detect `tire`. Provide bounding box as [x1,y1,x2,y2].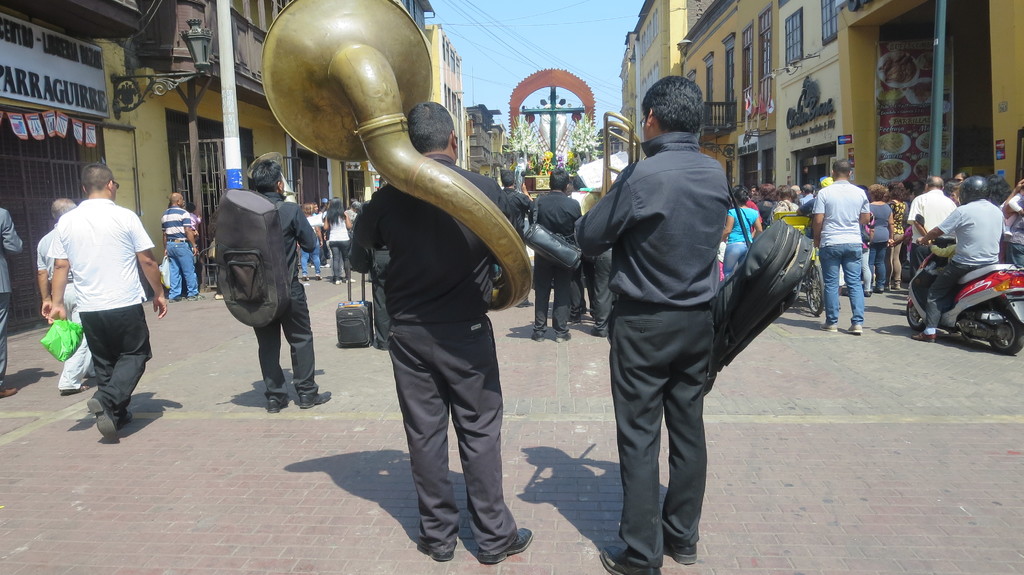
[907,299,933,329].
